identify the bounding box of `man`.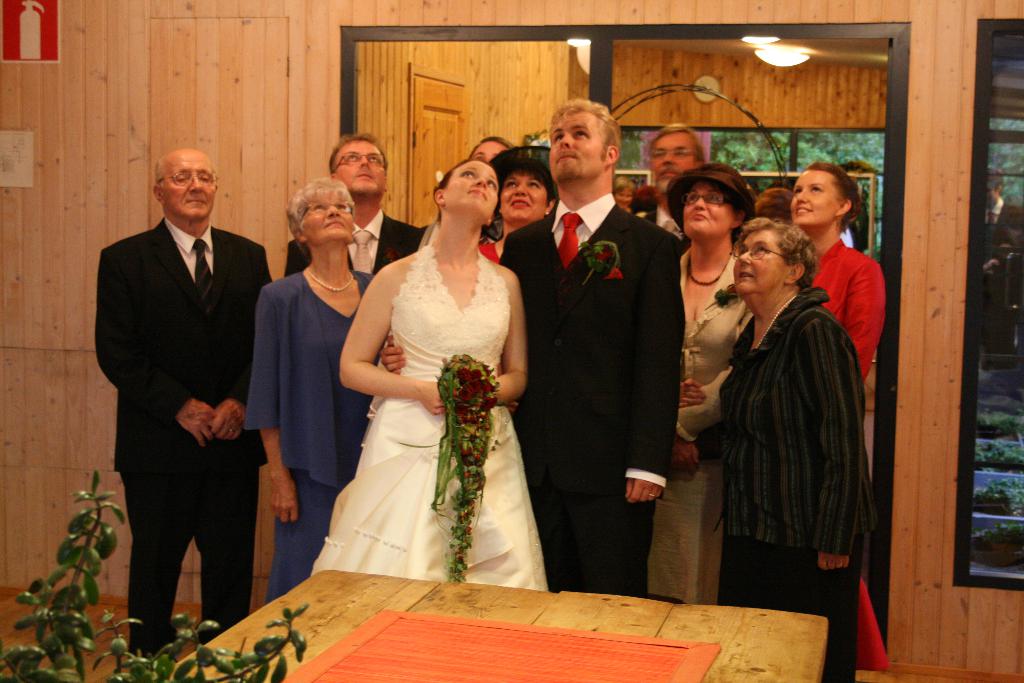
[left=286, top=132, right=420, bottom=276].
